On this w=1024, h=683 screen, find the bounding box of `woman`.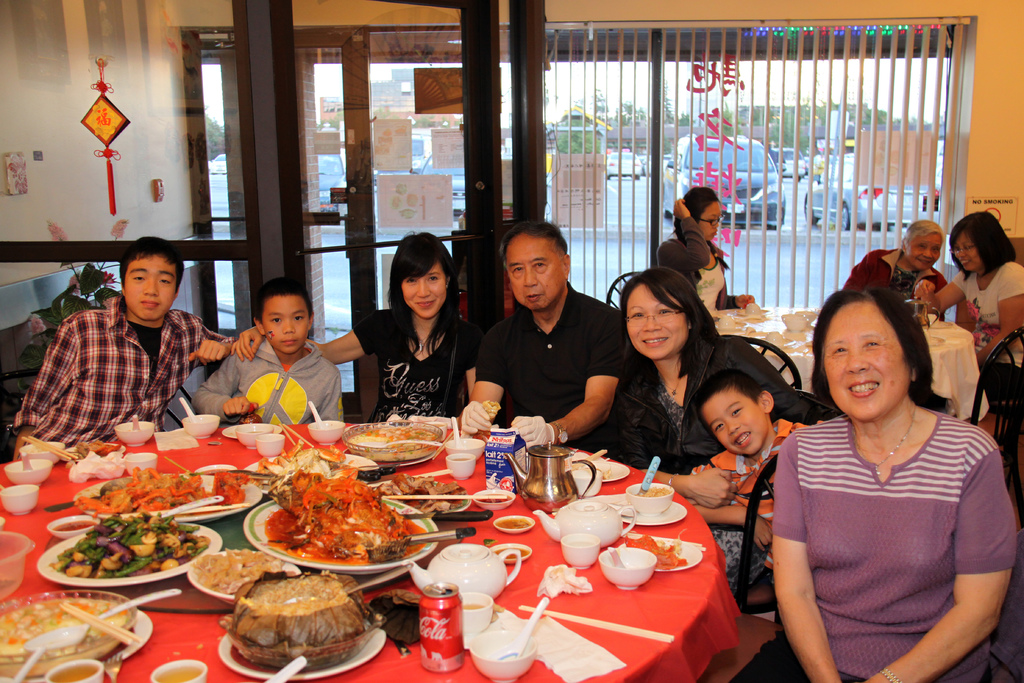
Bounding box: [241, 236, 481, 415].
